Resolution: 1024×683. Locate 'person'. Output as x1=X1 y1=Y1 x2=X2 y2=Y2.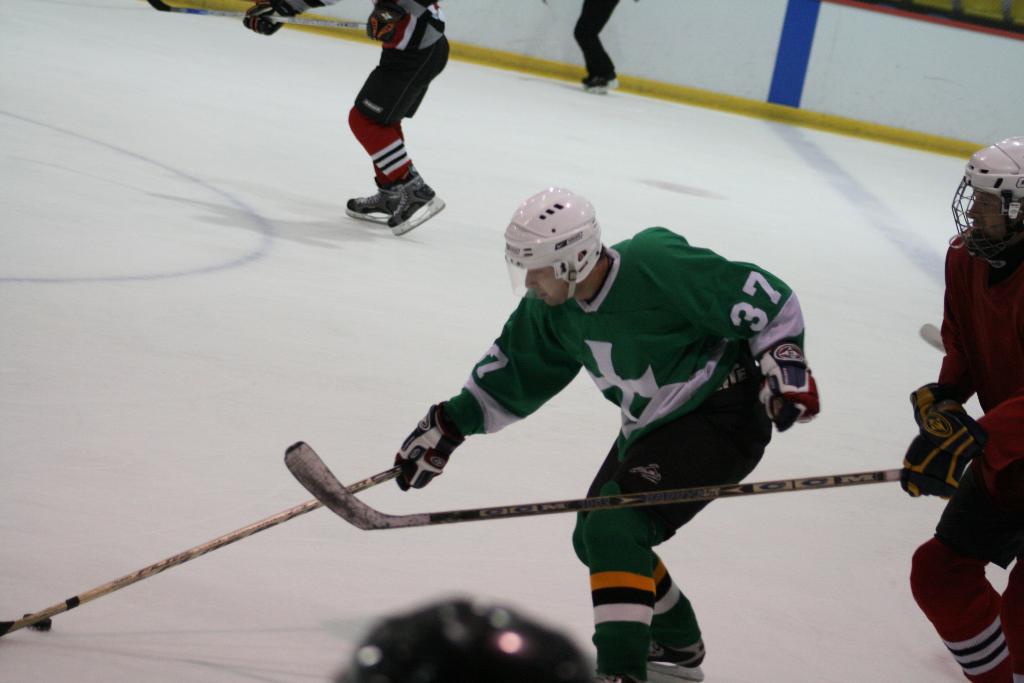
x1=318 y1=166 x2=806 y2=667.
